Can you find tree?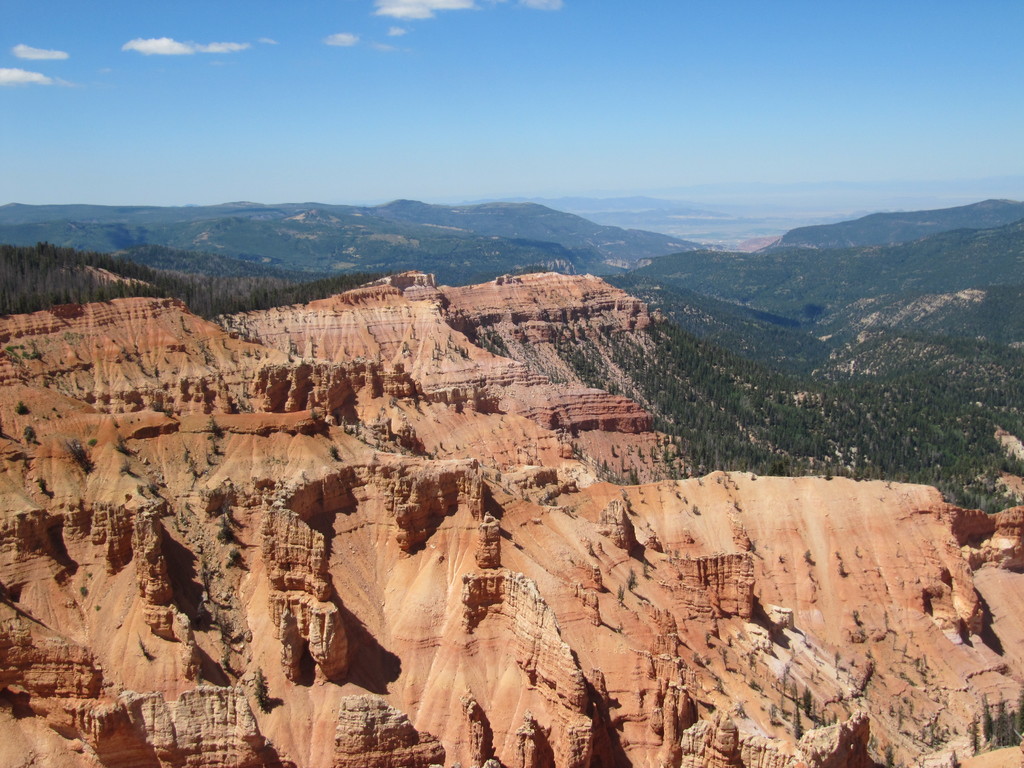
Yes, bounding box: (x1=628, y1=566, x2=637, y2=592).
